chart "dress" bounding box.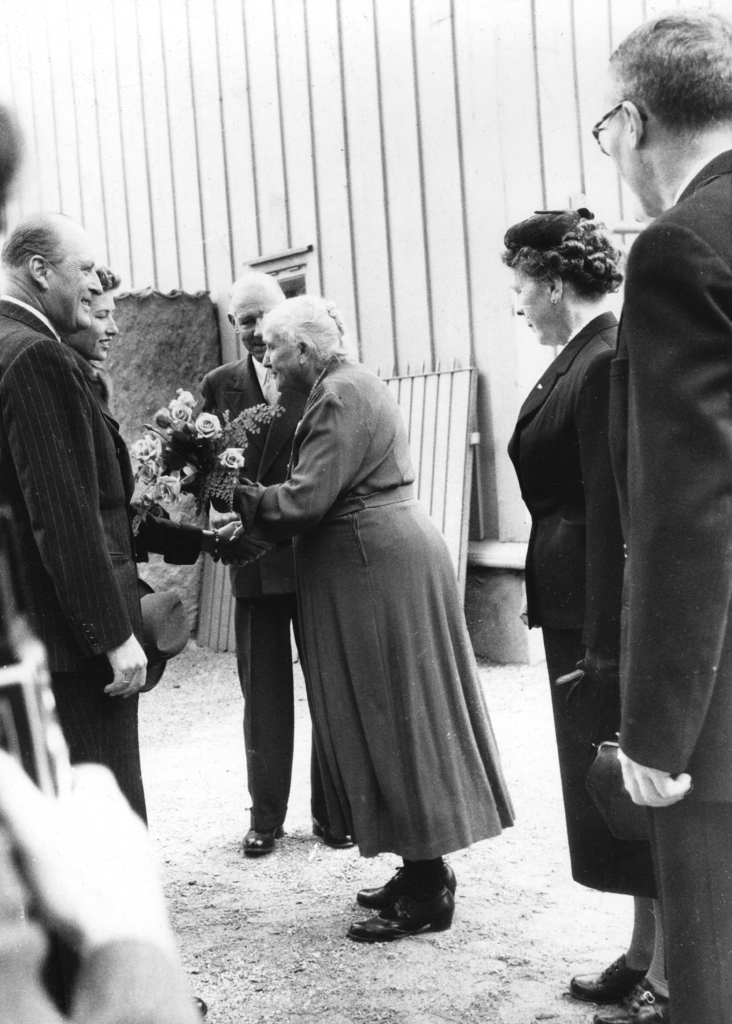
Charted: BBox(257, 354, 516, 860).
